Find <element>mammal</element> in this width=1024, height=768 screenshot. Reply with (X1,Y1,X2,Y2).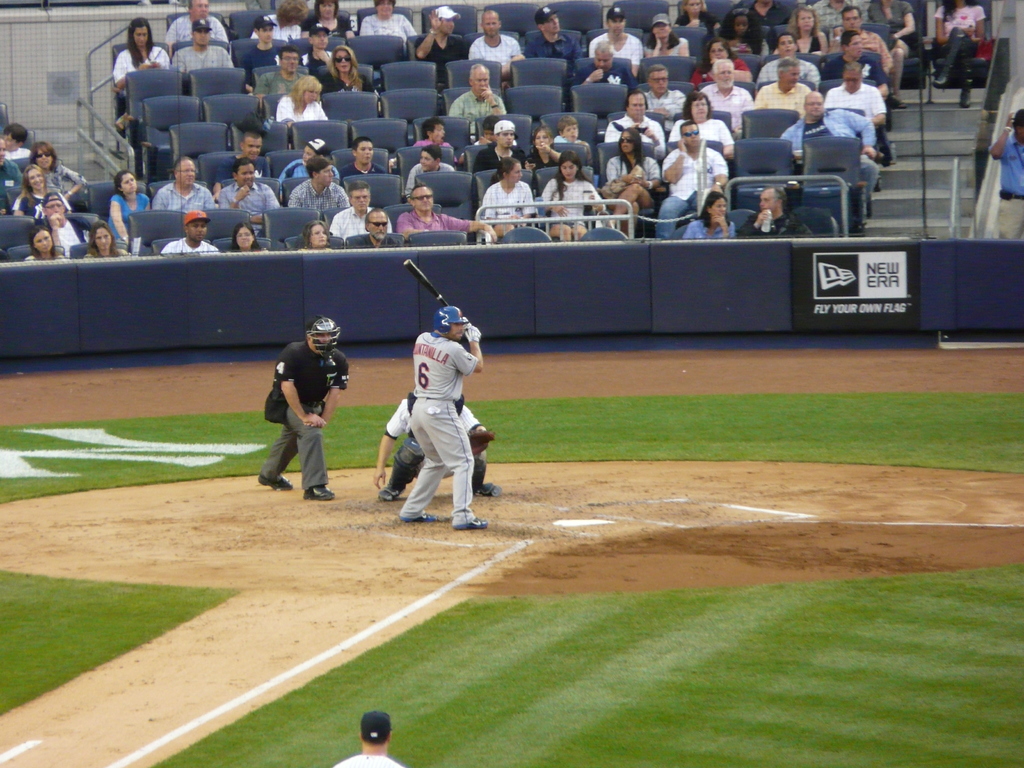
(755,57,816,114).
